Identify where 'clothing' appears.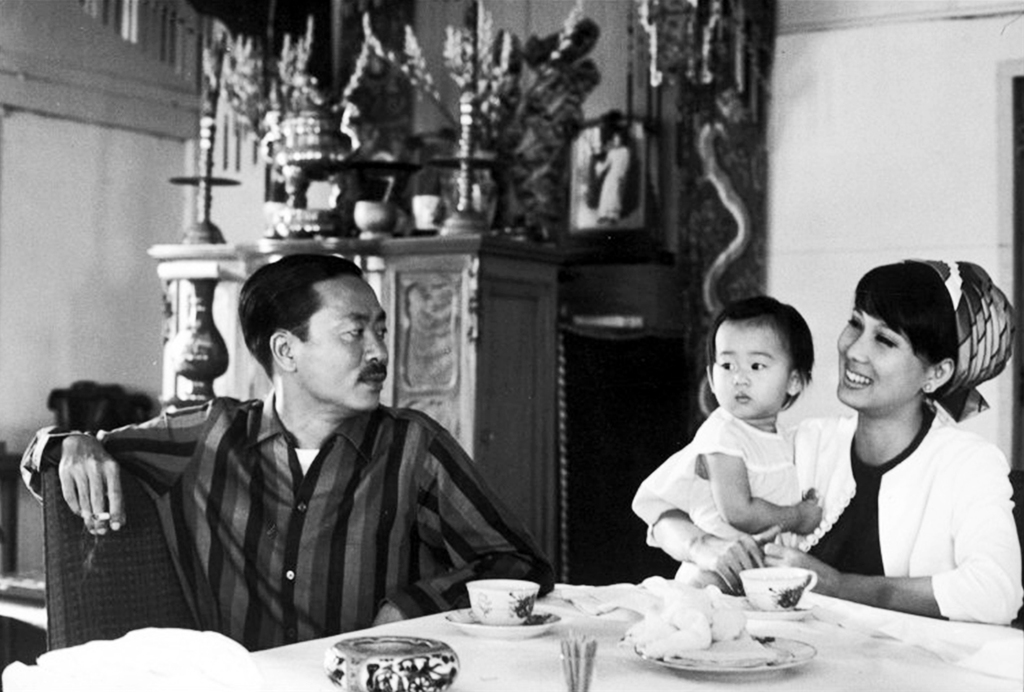
Appears at [672, 406, 789, 549].
